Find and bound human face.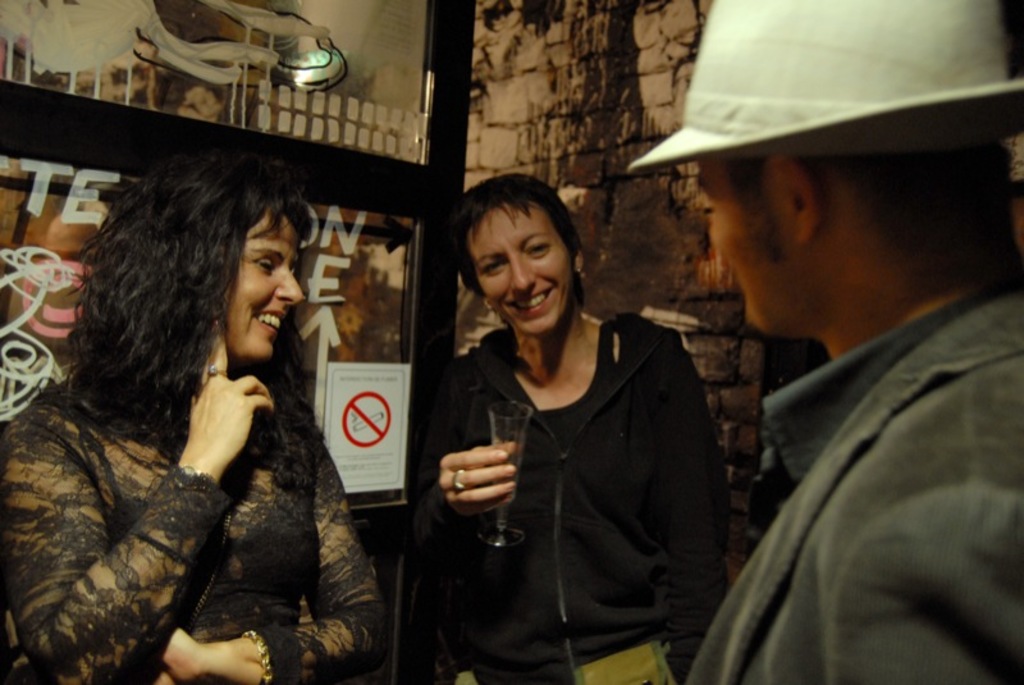
Bound: Rect(470, 202, 570, 329).
